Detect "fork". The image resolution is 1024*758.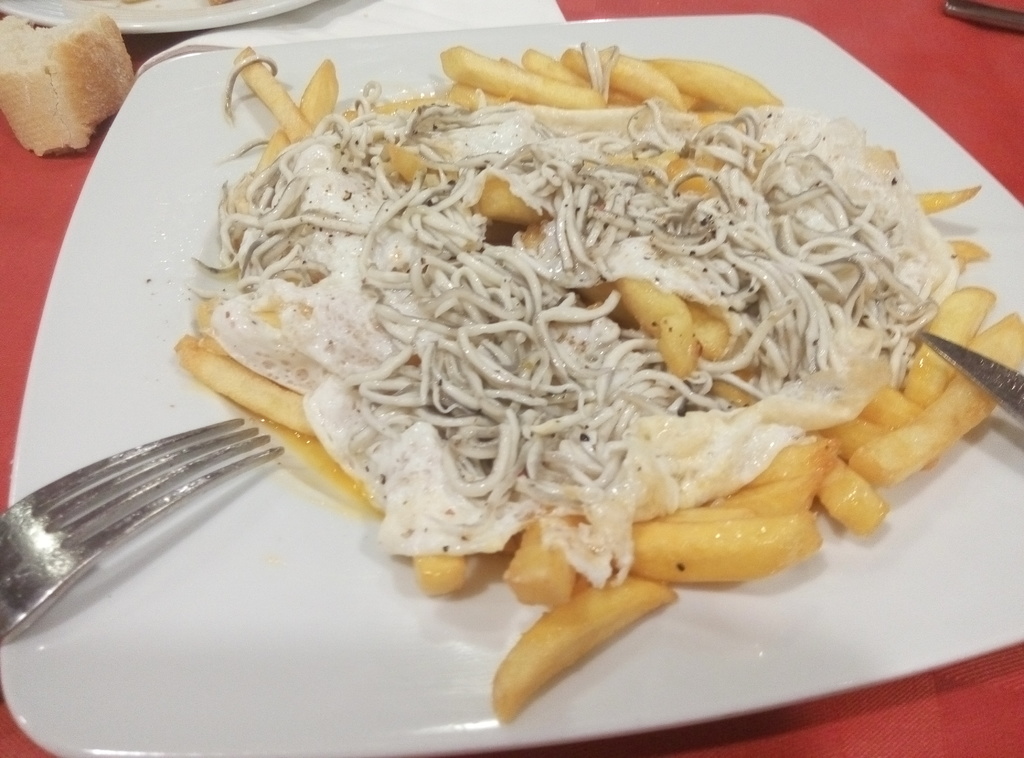
l=0, t=416, r=285, b=642.
